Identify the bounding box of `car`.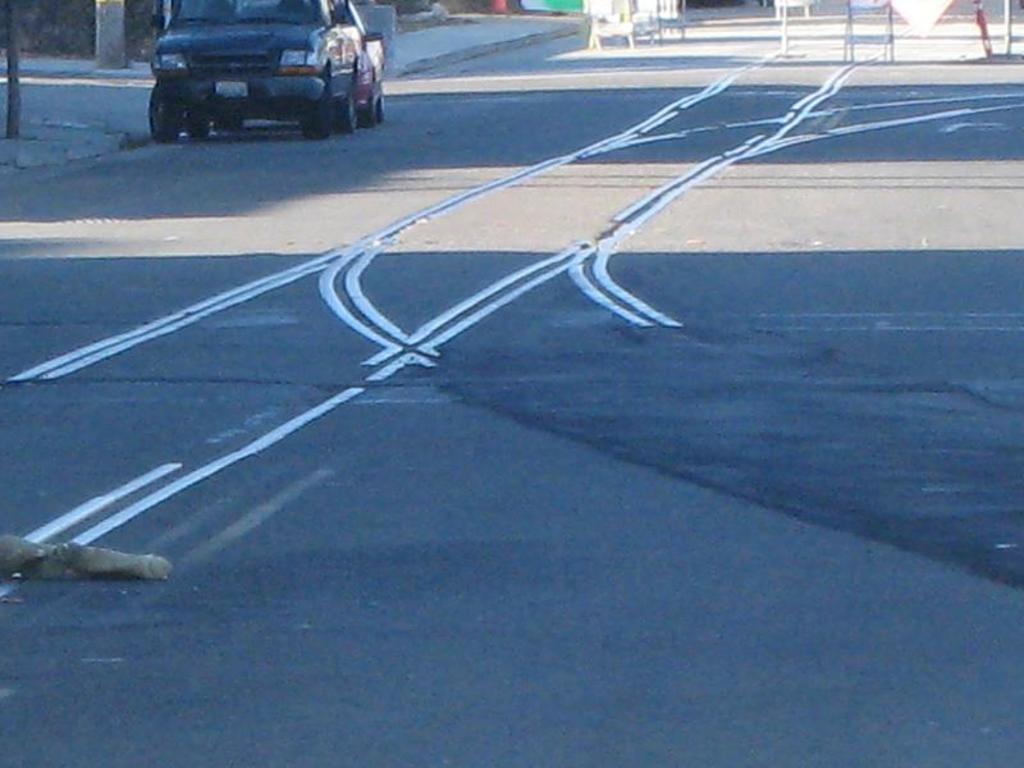
(355,36,385,119).
